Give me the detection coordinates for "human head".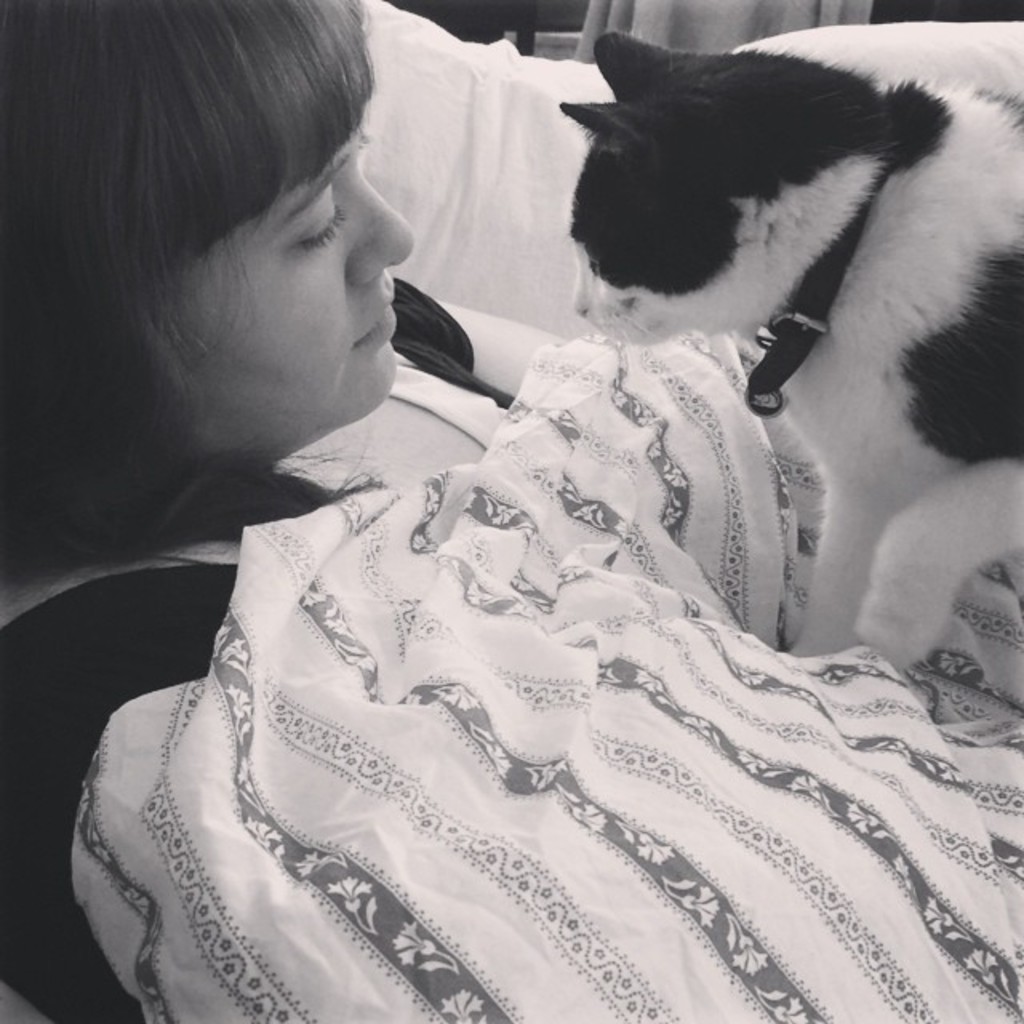
<bbox>6, 0, 406, 538</bbox>.
